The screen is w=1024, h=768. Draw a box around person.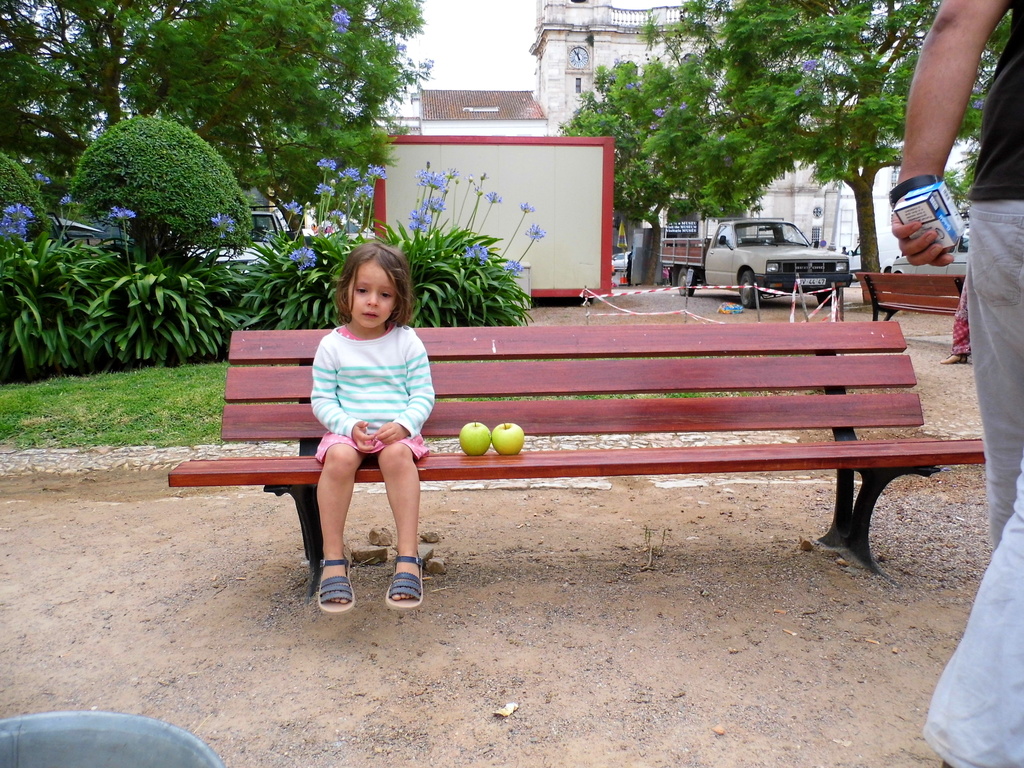
x1=877, y1=0, x2=1023, y2=767.
